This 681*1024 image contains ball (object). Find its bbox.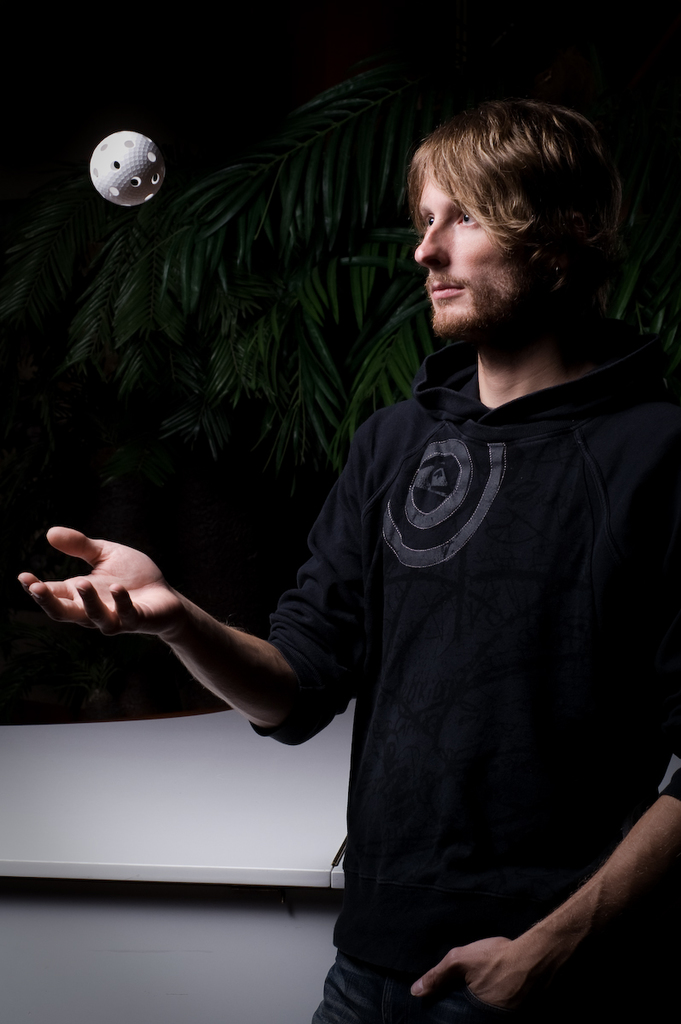
BBox(90, 131, 167, 212).
